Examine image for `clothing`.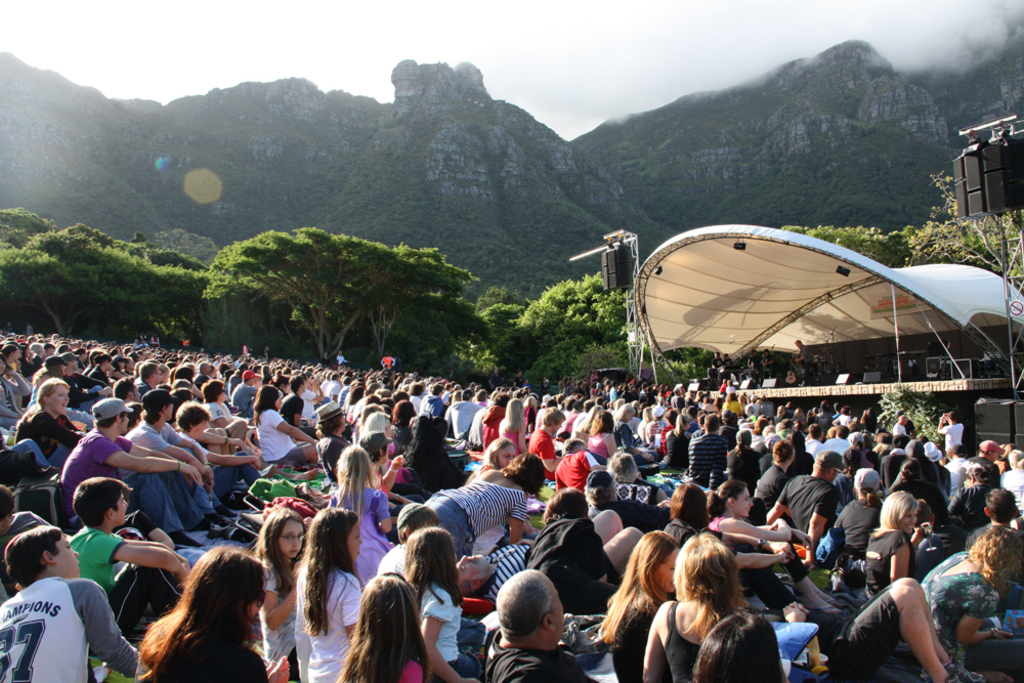
Examination result: 132,638,275,682.
